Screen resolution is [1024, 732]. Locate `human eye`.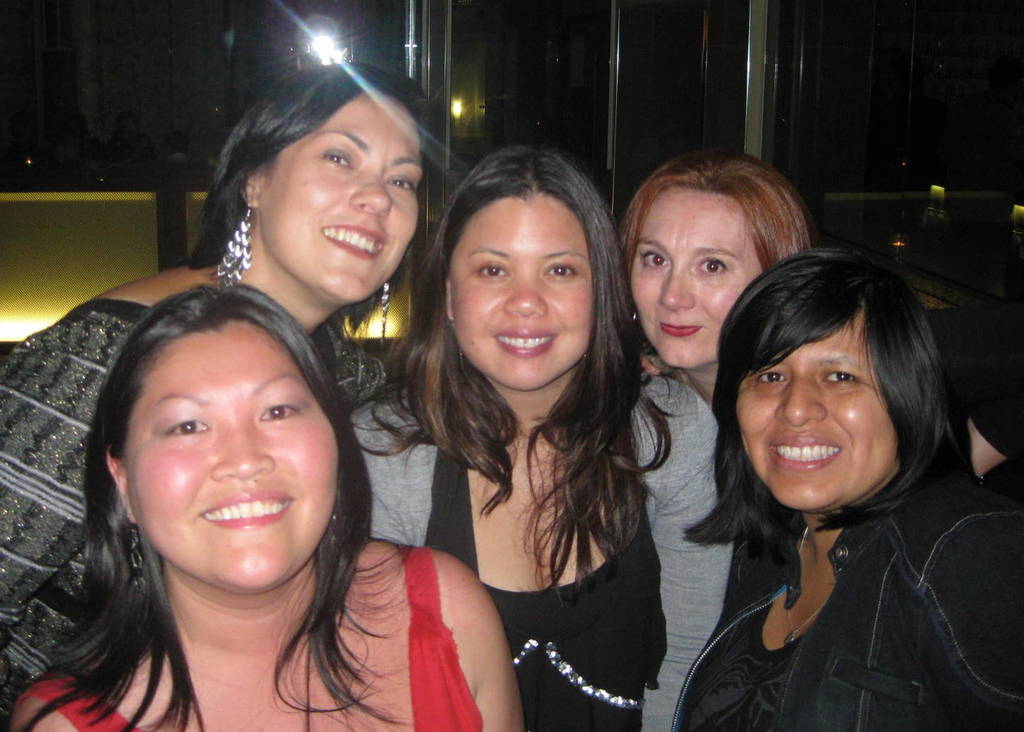
x1=632, y1=246, x2=672, y2=275.
